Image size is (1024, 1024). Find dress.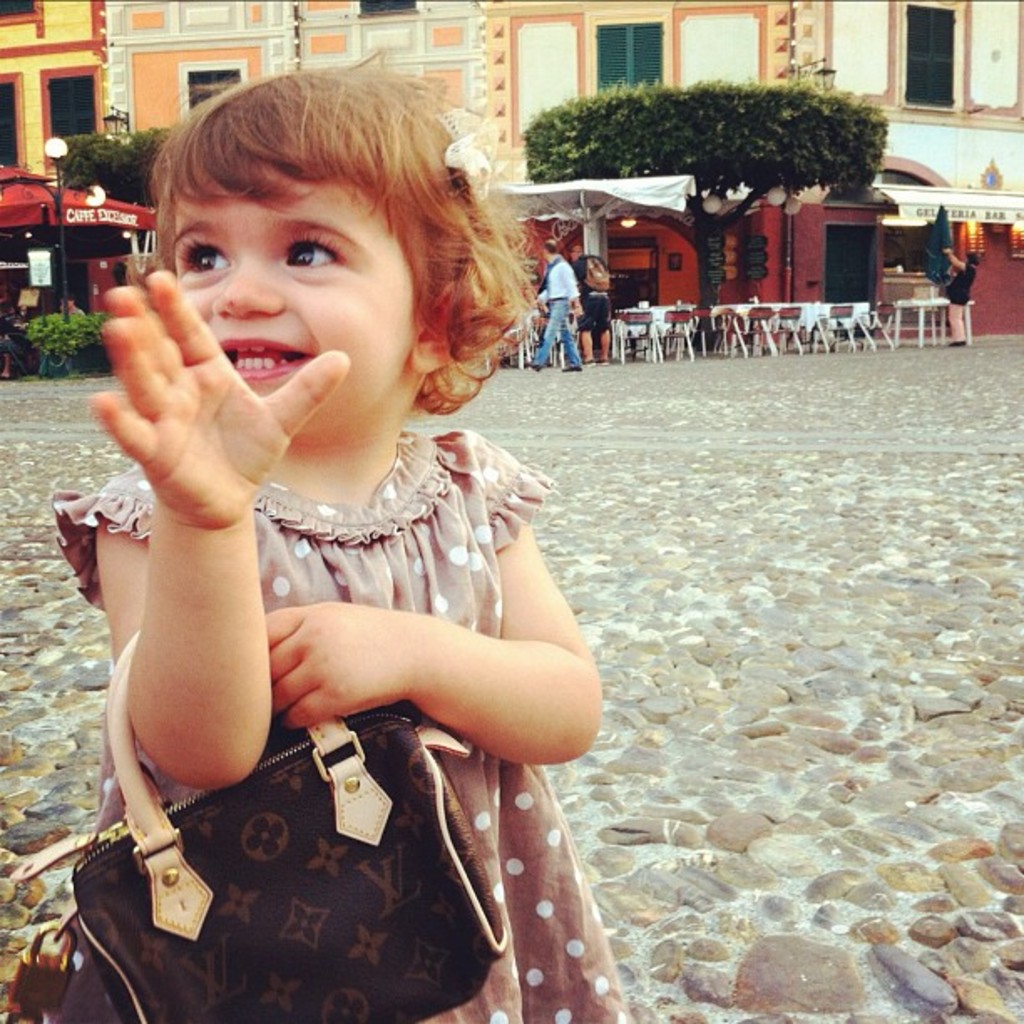
box=[49, 432, 636, 1022].
